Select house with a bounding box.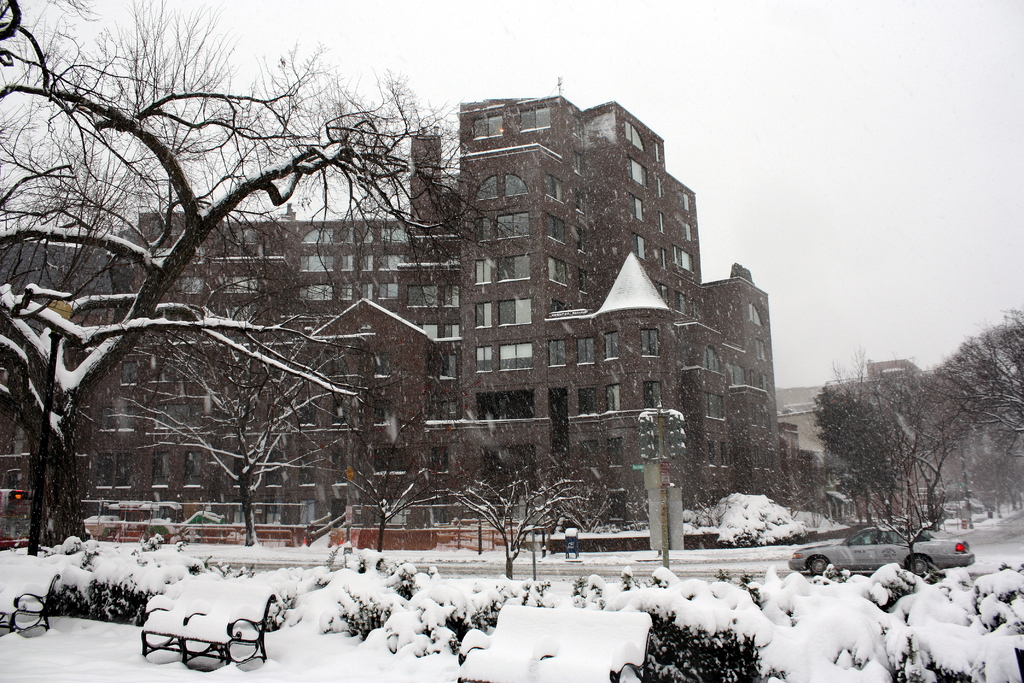
[989, 390, 1023, 534].
